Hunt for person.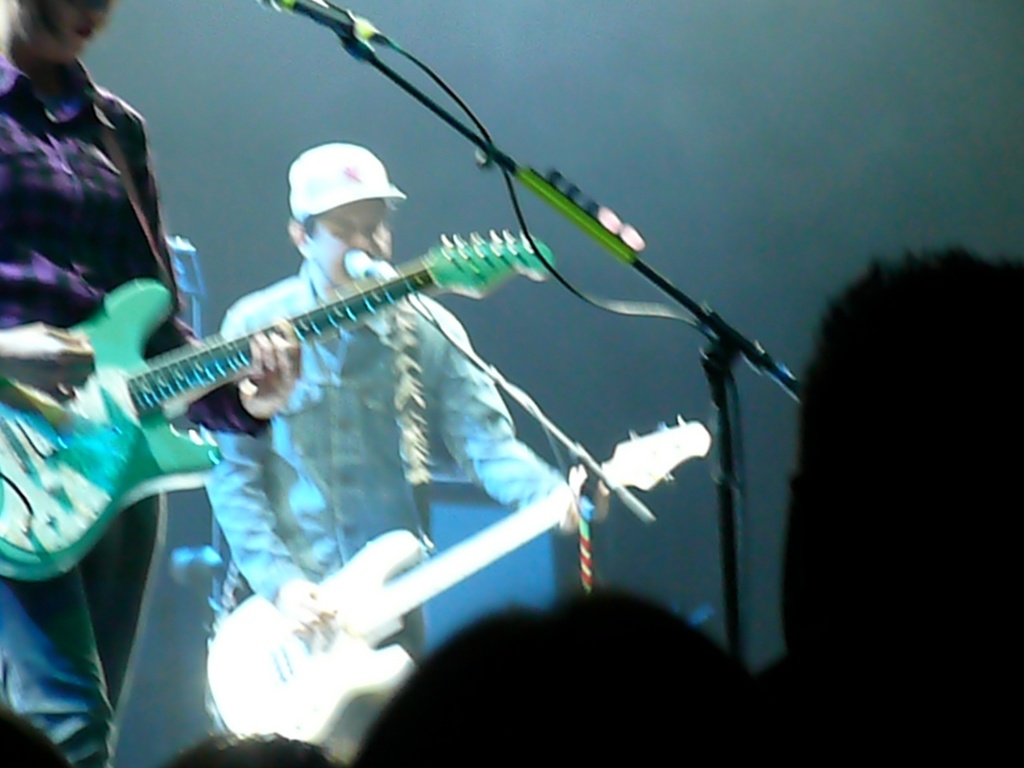
Hunted down at <region>0, 0, 306, 767</region>.
